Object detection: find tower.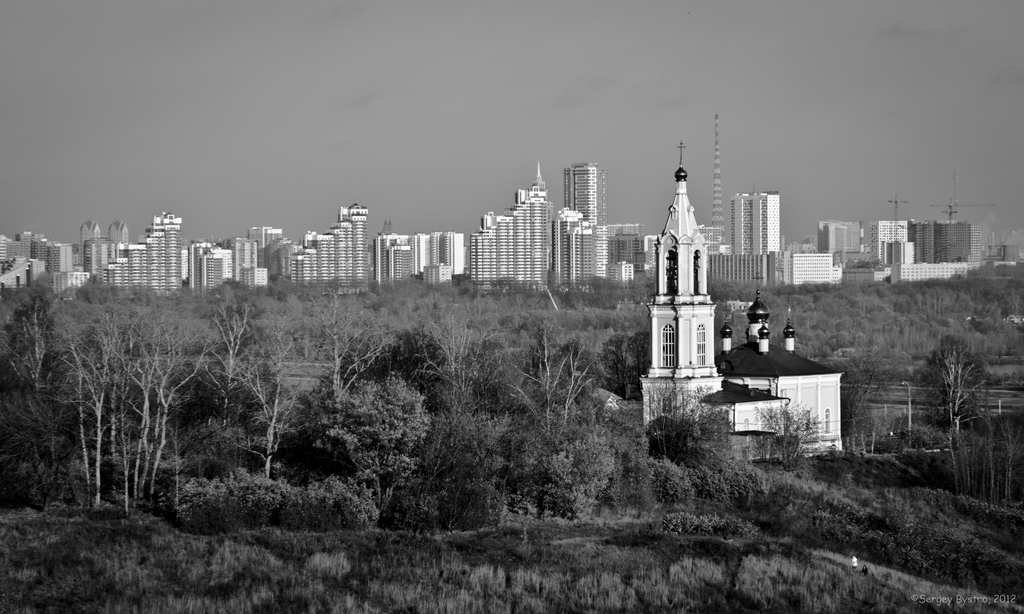
<bbox>136, 211, 196, 298</bbox>.
